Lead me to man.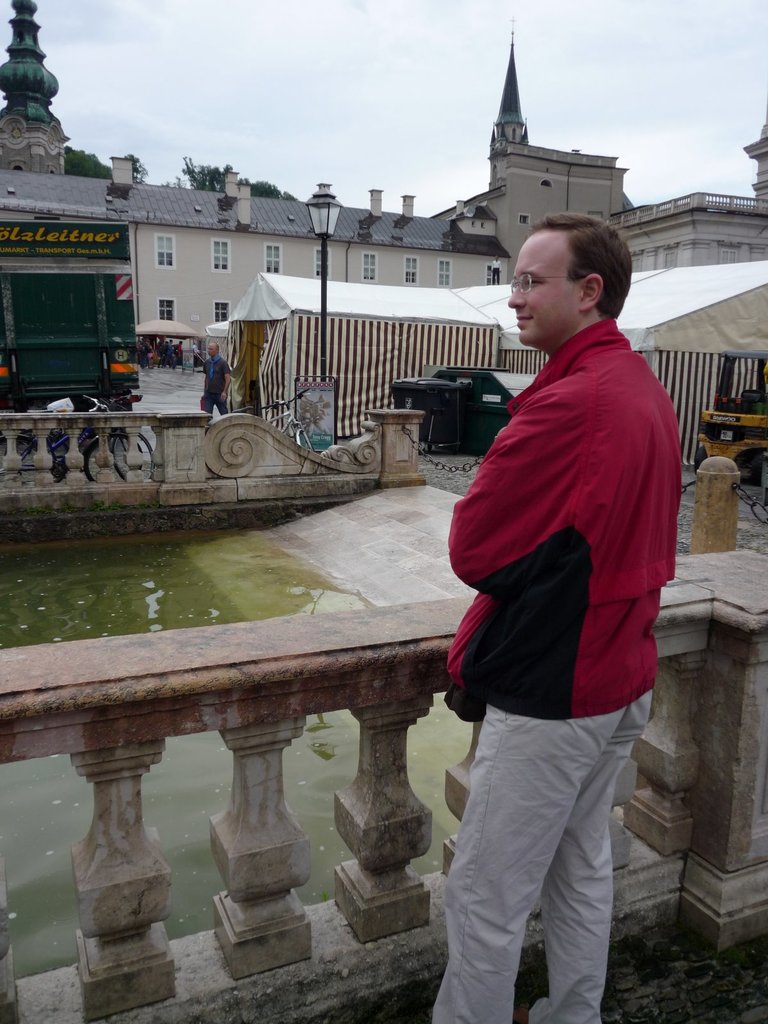
Lead to left=198, top=344, right=233, bottom=417.
